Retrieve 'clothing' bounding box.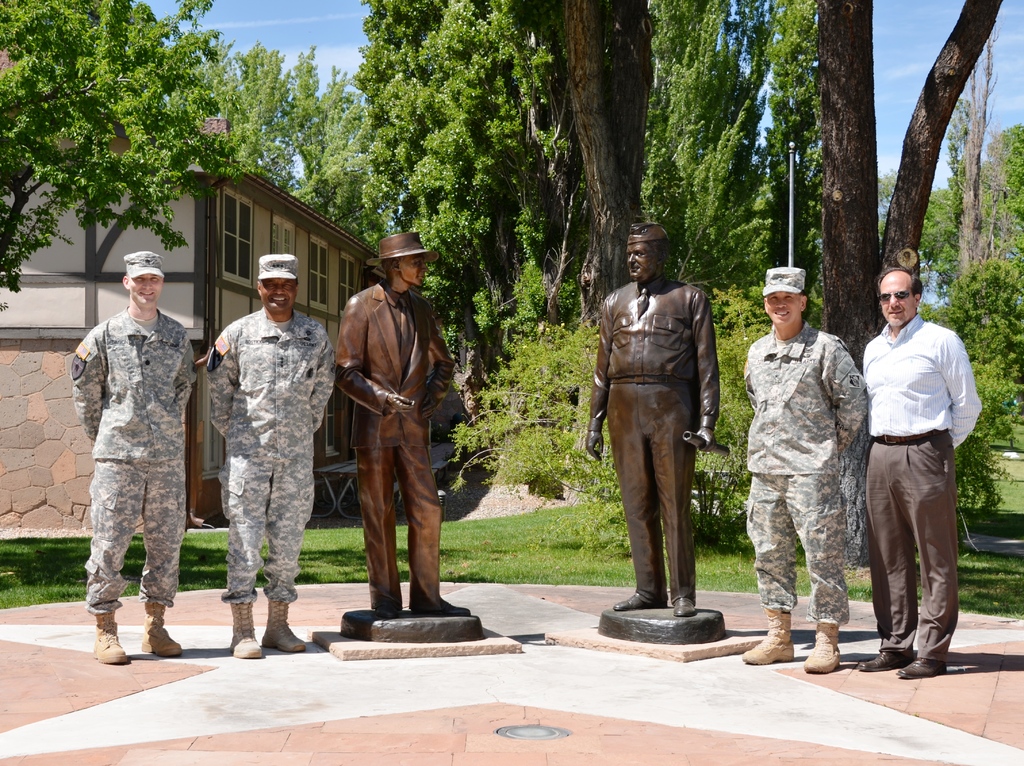
Bounding box: left=746, top=323, right=866, bottom=626.
